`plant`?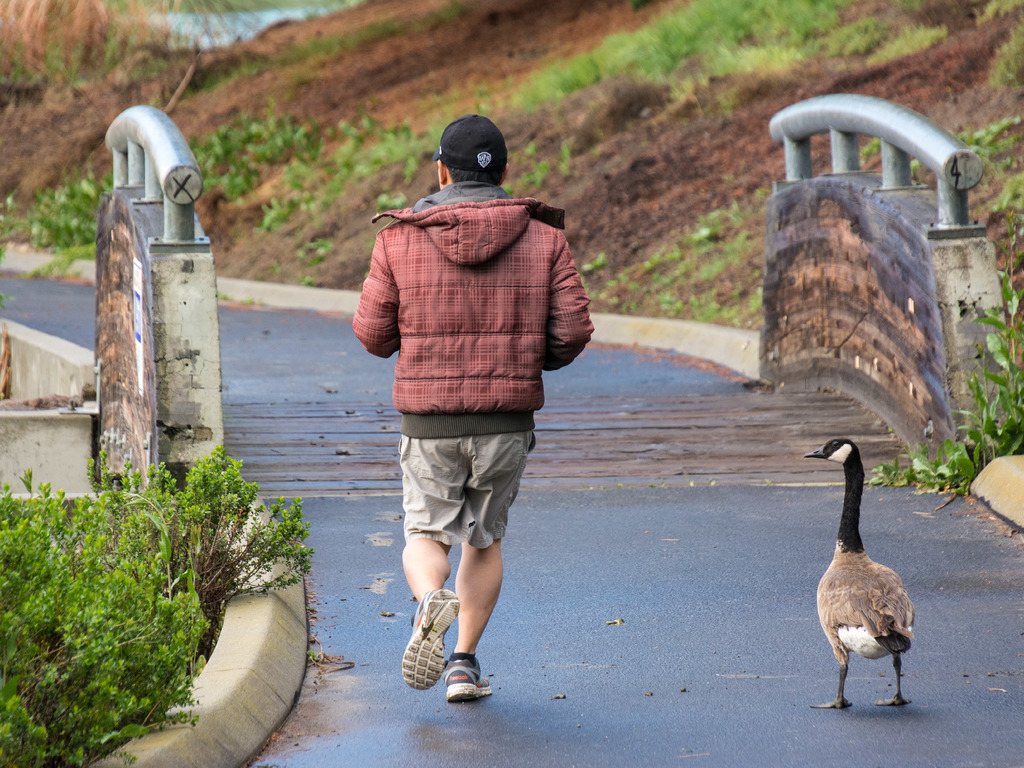
select_region(268, 198, 313, 236)
